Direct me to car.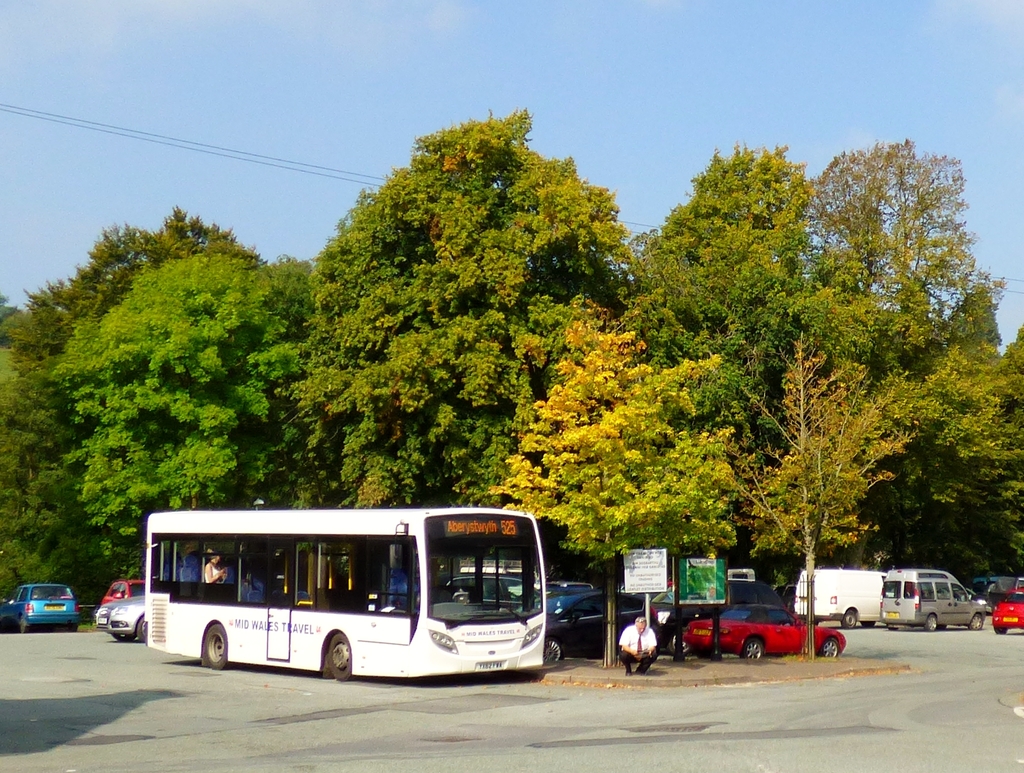
Direction: <region>1015, 578, 1023, 590</region>.
